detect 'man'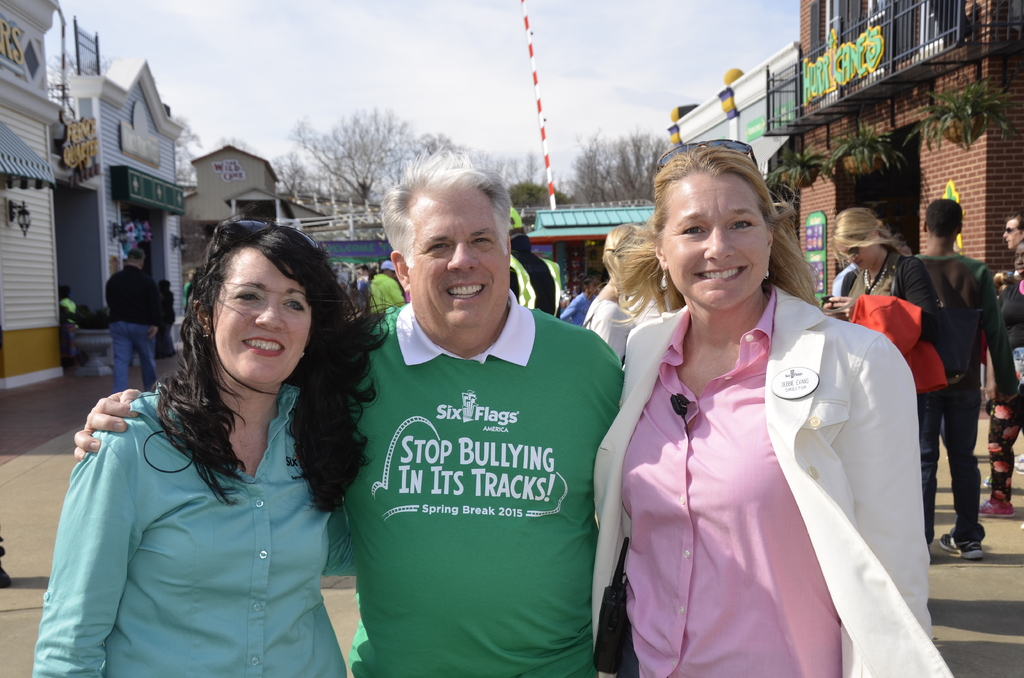
left=902, top=186, right=1023, bottom=565
